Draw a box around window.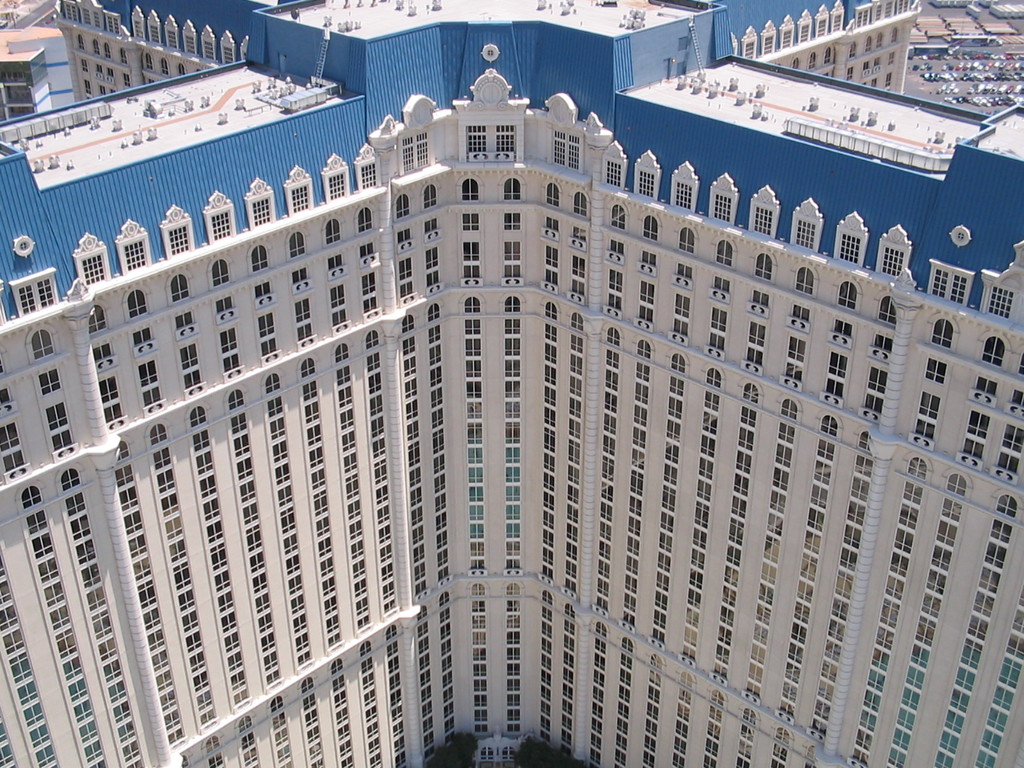
762,560,776,585.
